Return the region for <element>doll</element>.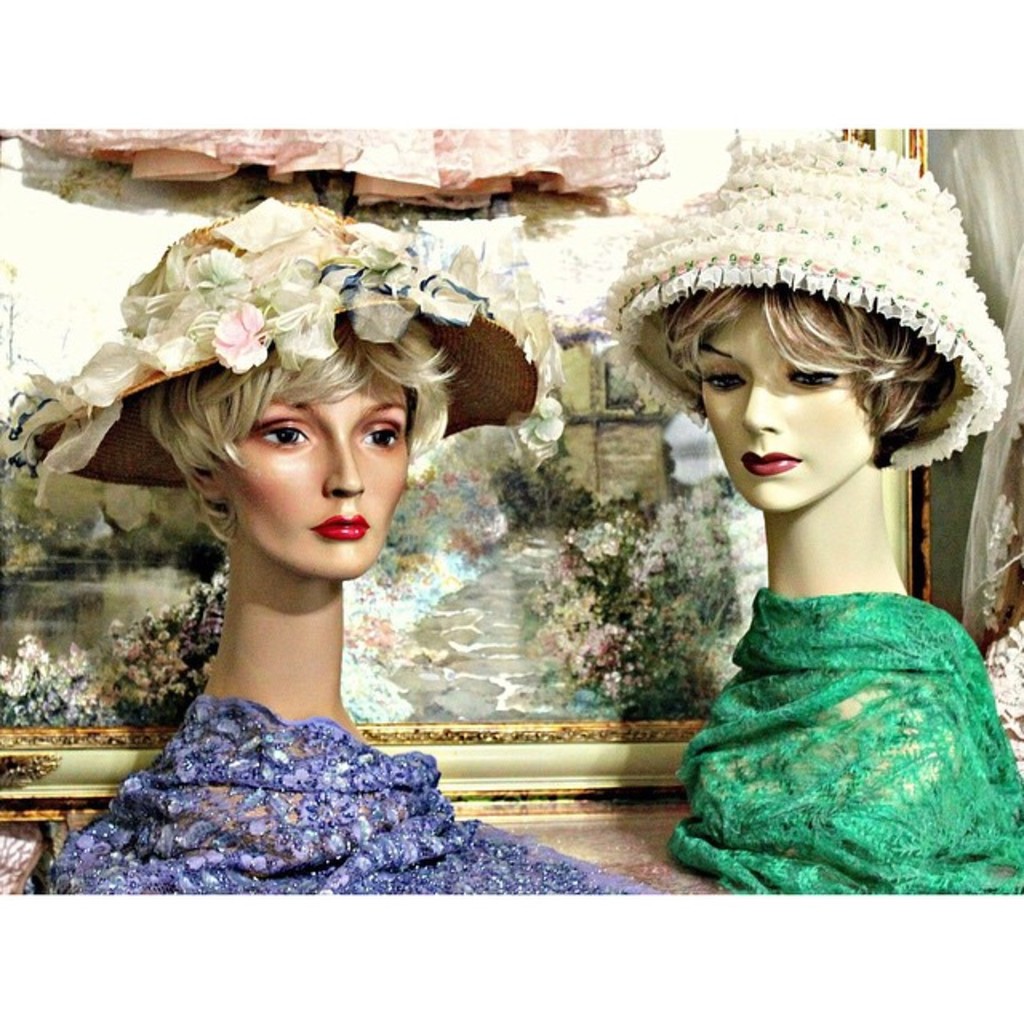
x1=5 y1=190 x2=643 y2=902.
